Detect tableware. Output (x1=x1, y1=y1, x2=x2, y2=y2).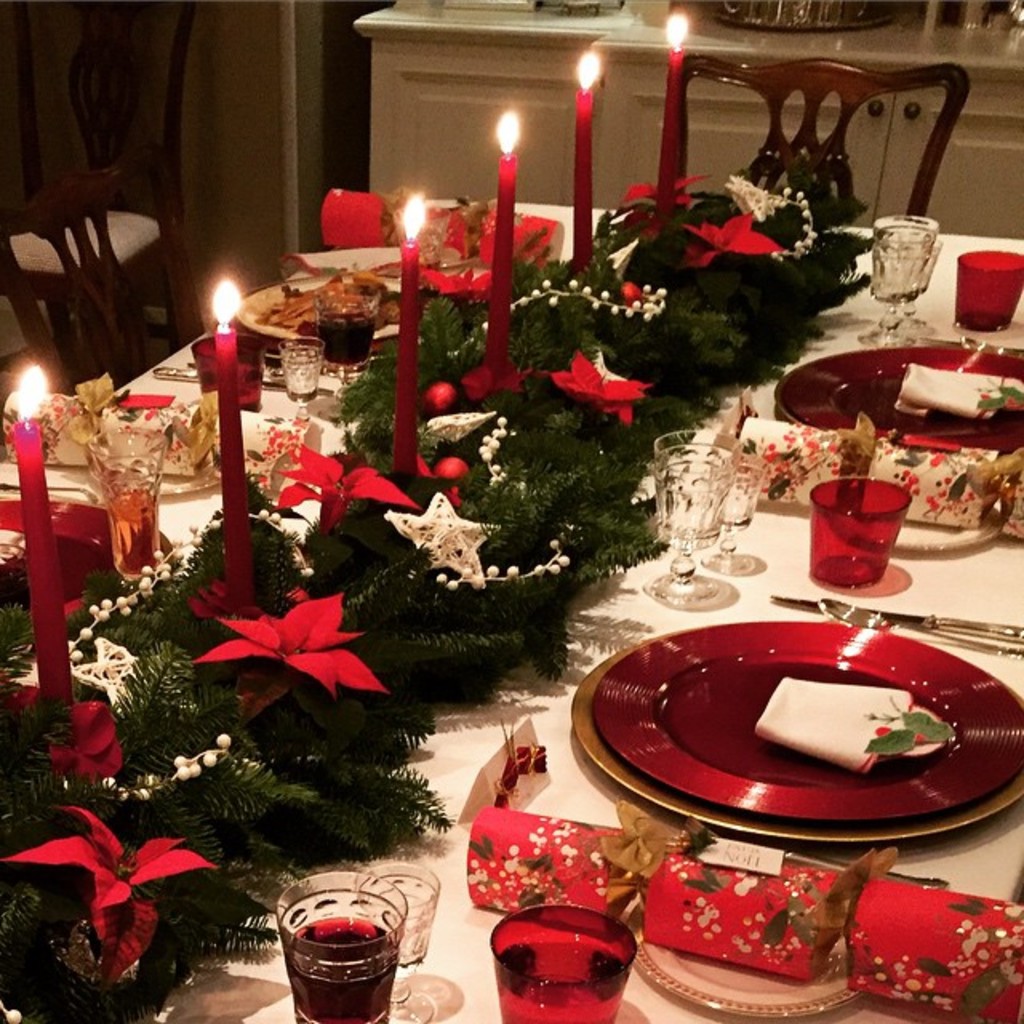
(x1=702, y1=453, x2=760, y2=574).
